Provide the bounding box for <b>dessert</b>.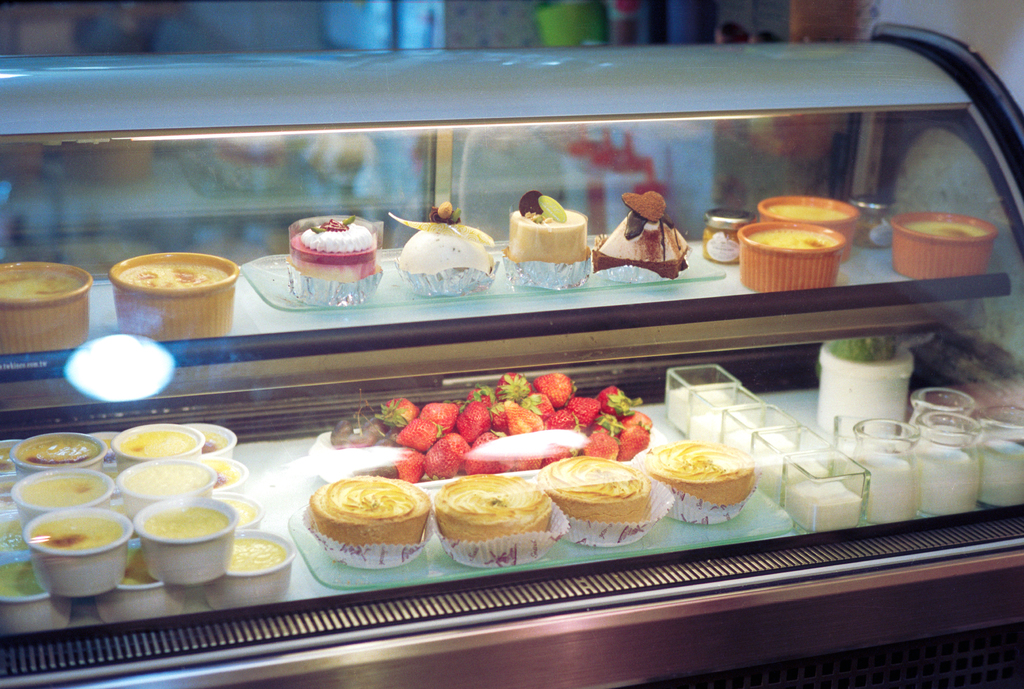
crop(751, 222, 847, 255).
